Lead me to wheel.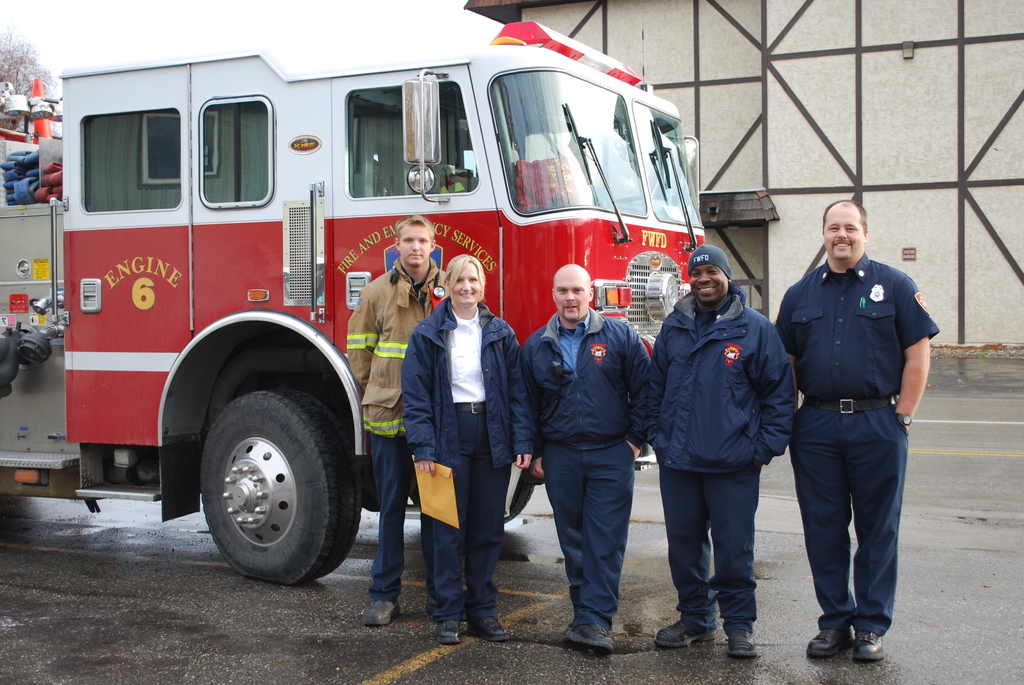
Lead to pyautogui.locateOnScreen(407, 486, 533, 523).
